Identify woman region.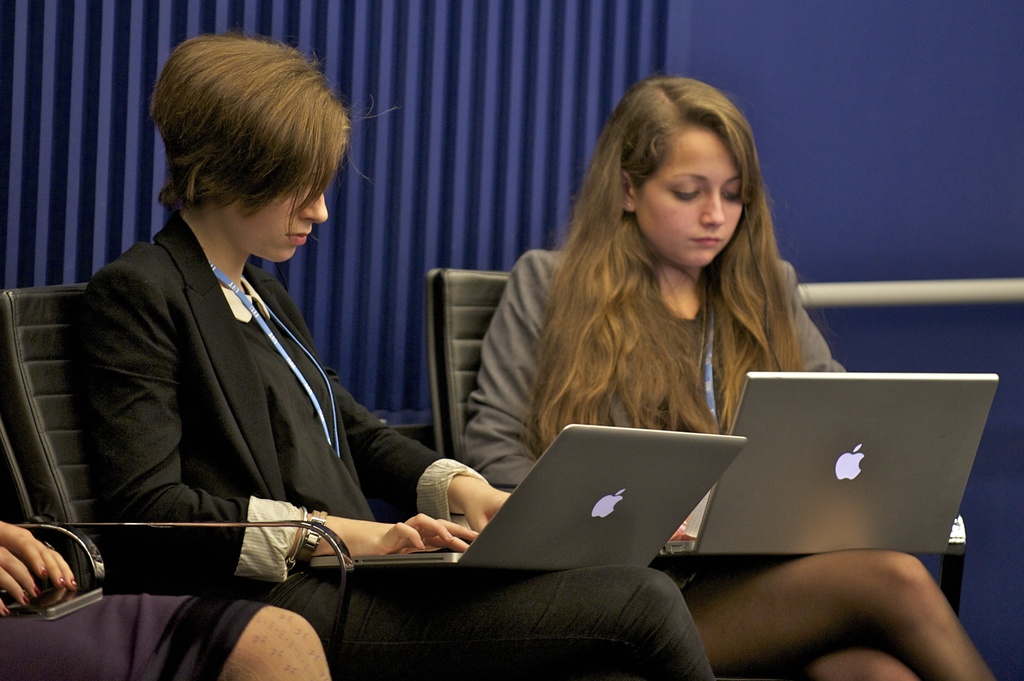
Region: rect(63, 32, 717, 680).
